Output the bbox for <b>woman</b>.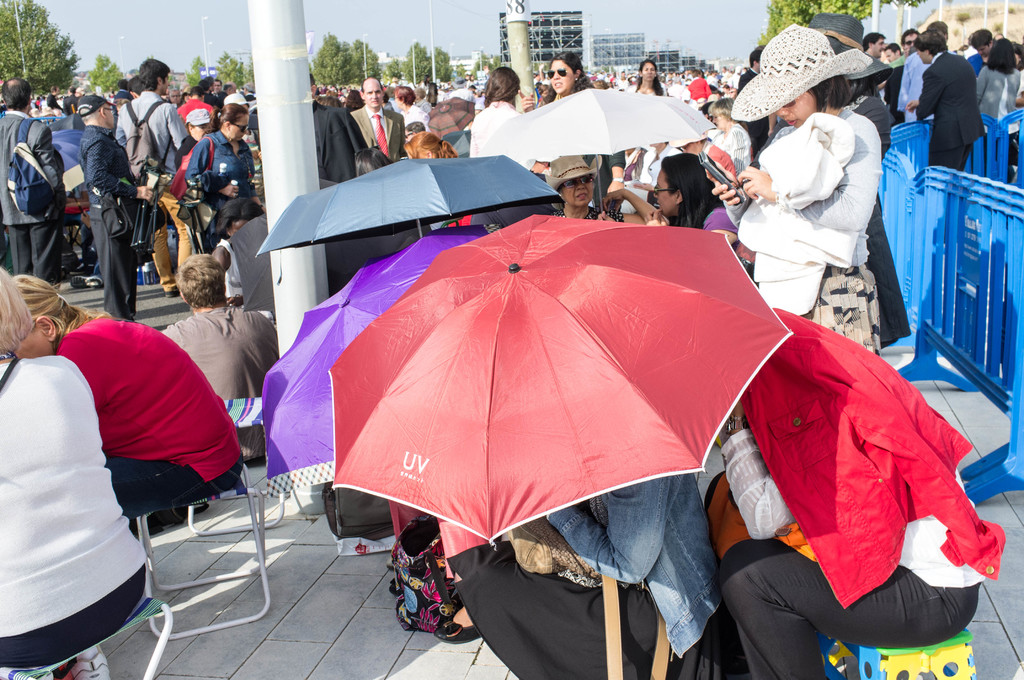
732:33:900:353.
